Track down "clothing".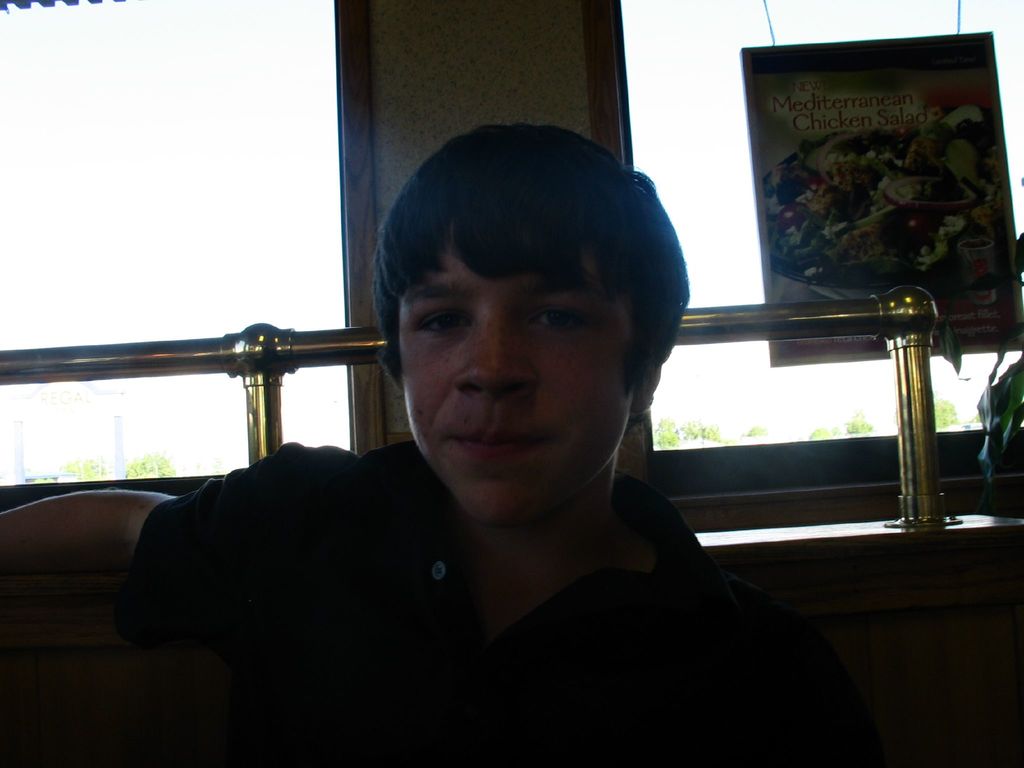
Tracked to (80, 438, 812, 767).
